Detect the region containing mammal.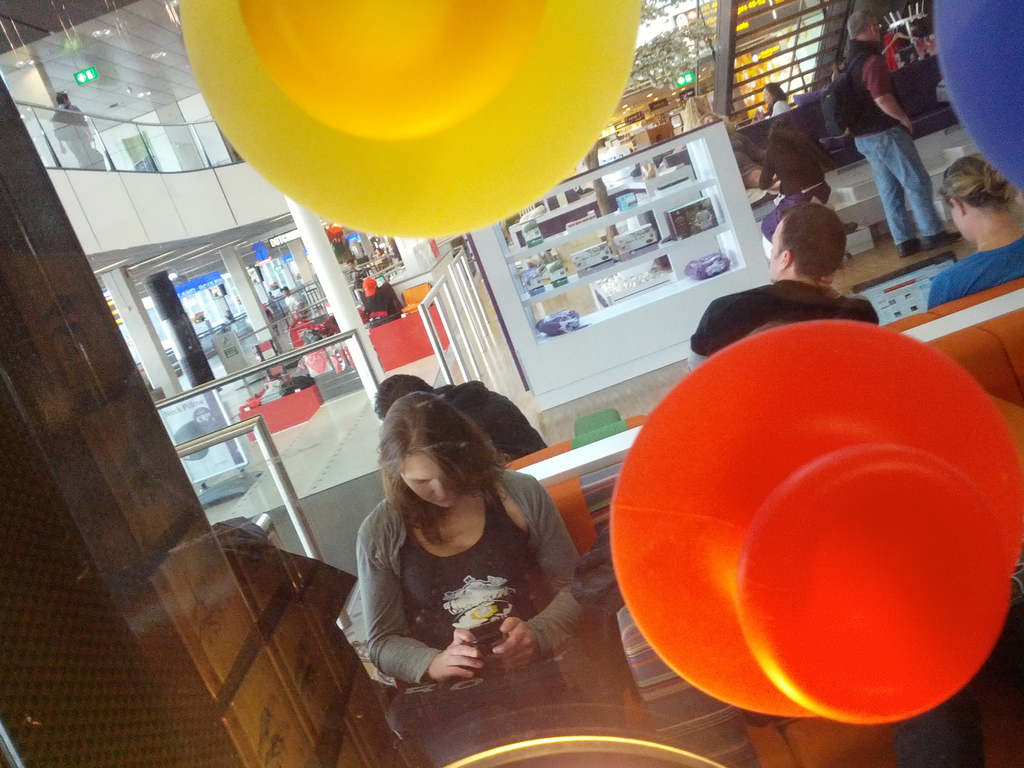
rect(831, 1, 965, 257).
